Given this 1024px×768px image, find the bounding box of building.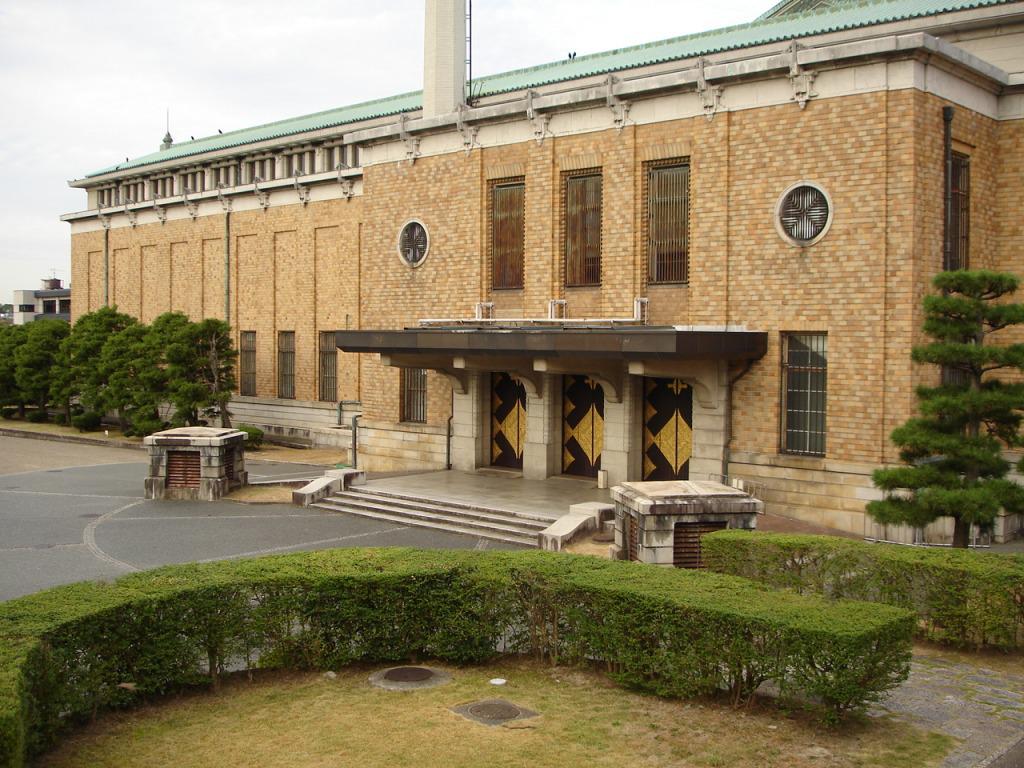
13:276:68:323.
